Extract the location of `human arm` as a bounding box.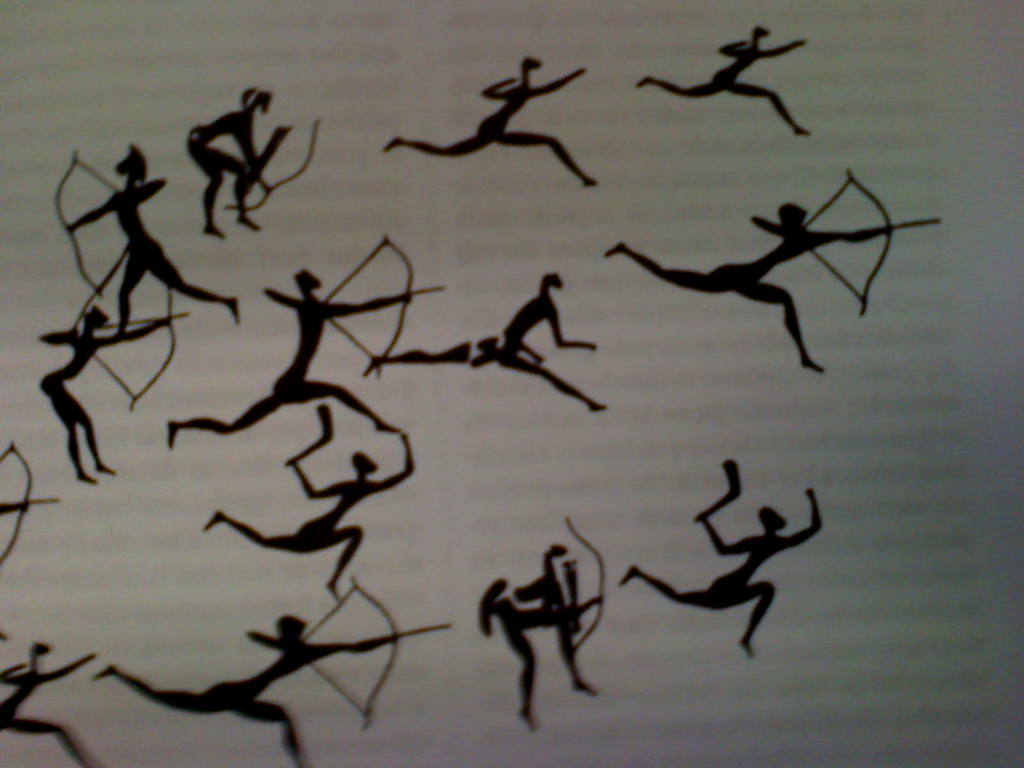
<region>534, 68, 586, 98</region>.
